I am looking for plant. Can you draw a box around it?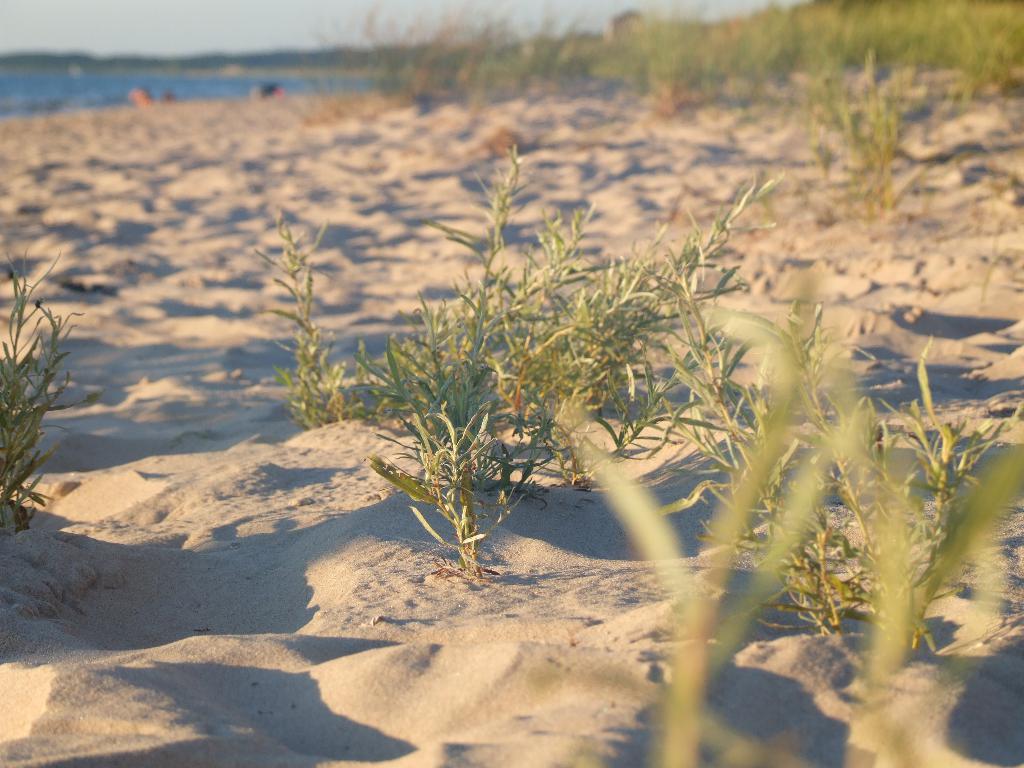
Sure, the bounding box is 700/294/1023/767.
